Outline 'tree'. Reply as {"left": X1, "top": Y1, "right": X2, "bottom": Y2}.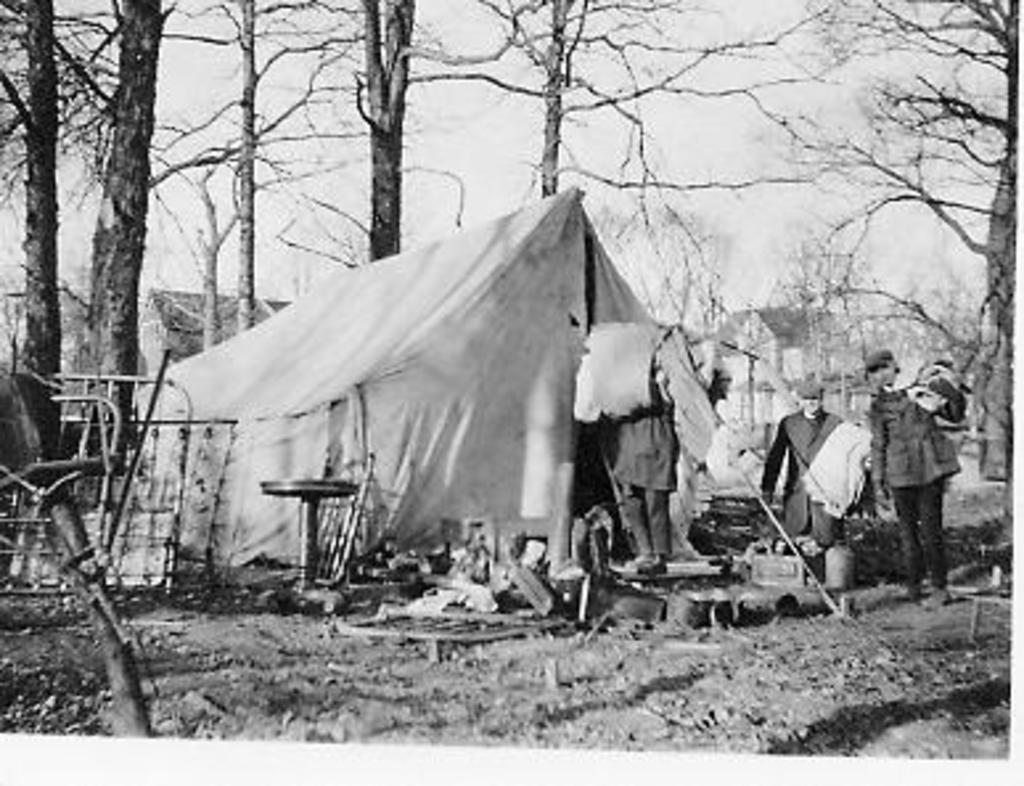
{"left": 164, "top": 0, "right": 360, "bottom": 336}.
